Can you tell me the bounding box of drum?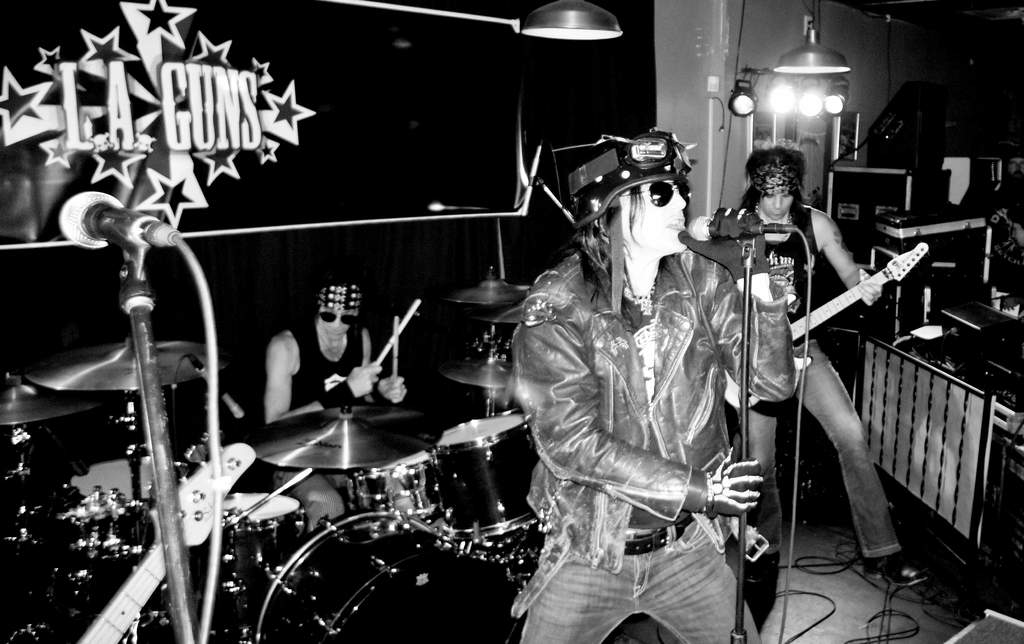
(x1=253, y1=507, x2=527, y2=643).
